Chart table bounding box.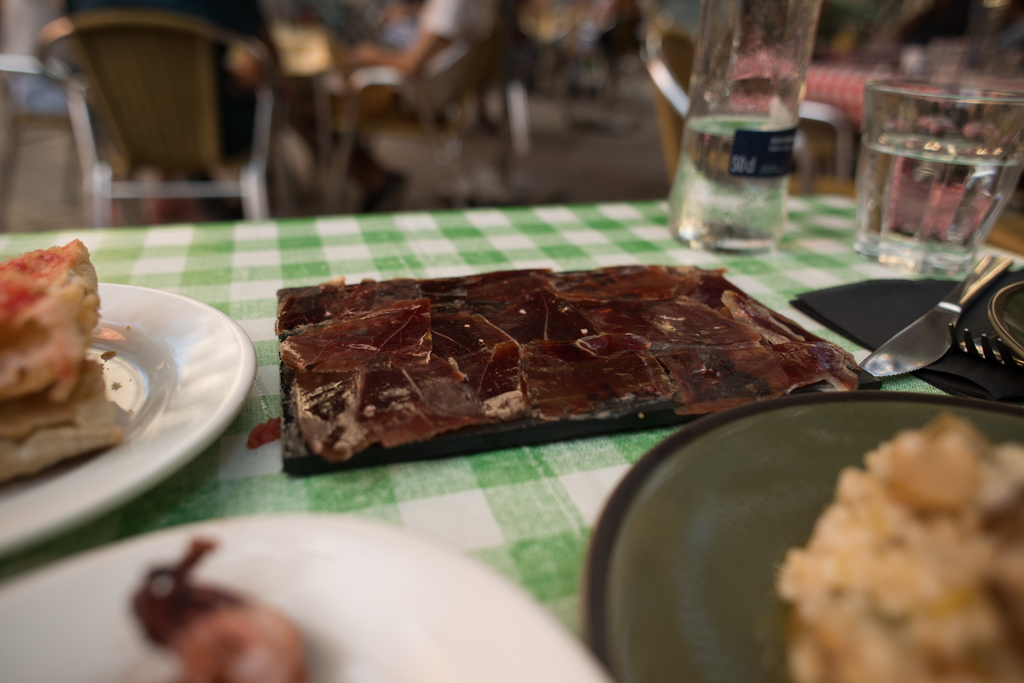
Charted: bbox=[0, 138, 1023, 655].
